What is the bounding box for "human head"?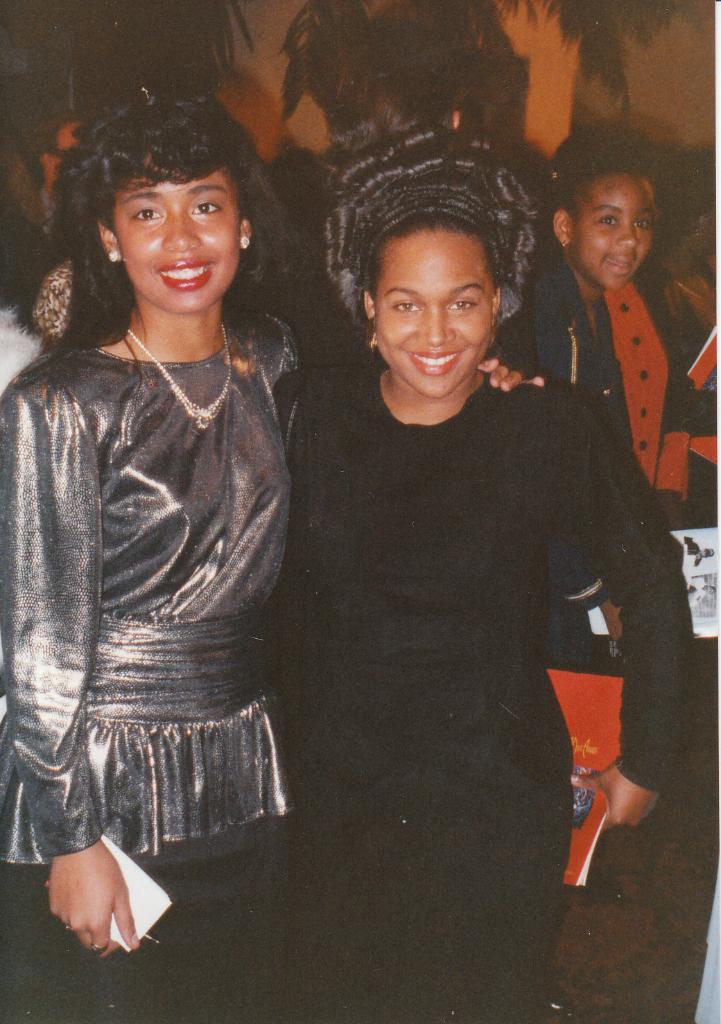
55:91:322:351.
